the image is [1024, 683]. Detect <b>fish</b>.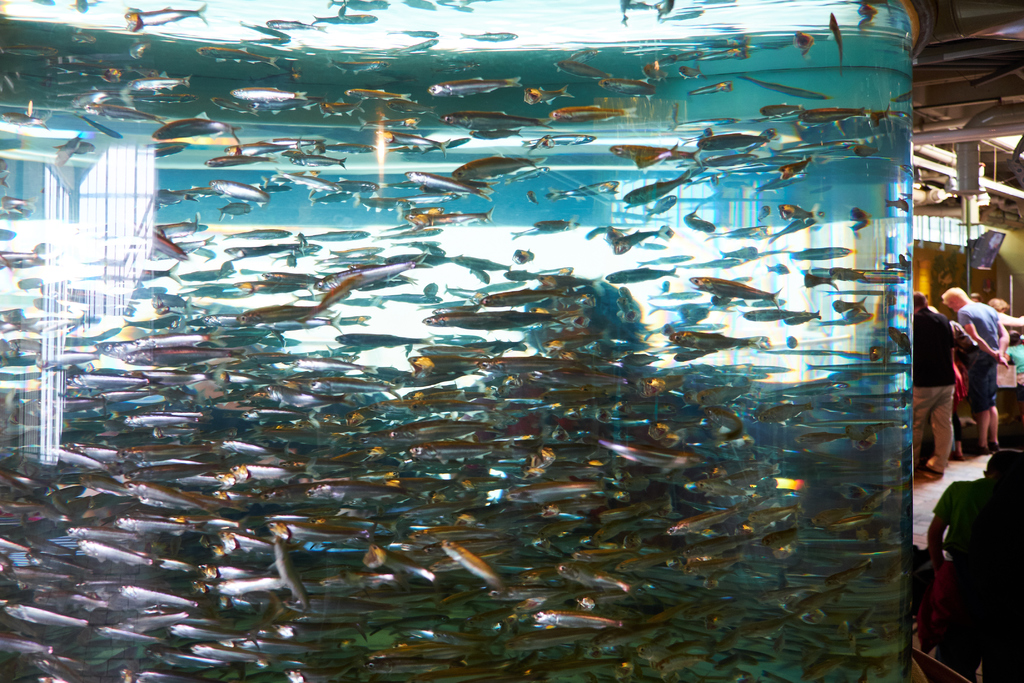
Detection: (776,158,817,178).
